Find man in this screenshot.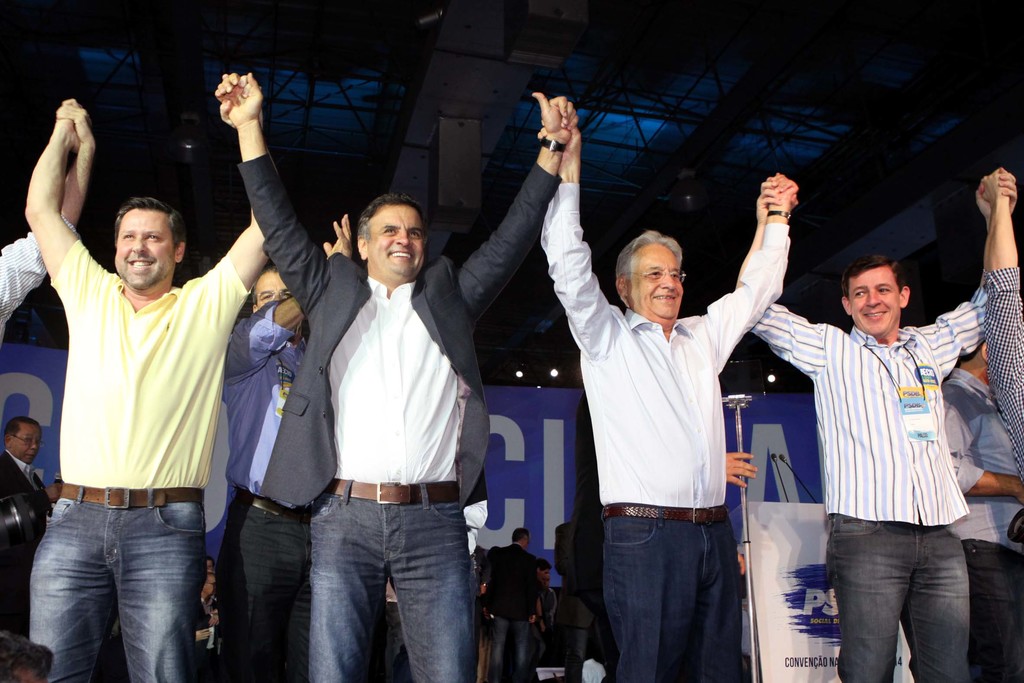
The bounding box for man is (left=726, top=169, right=1021, bottom=682).
